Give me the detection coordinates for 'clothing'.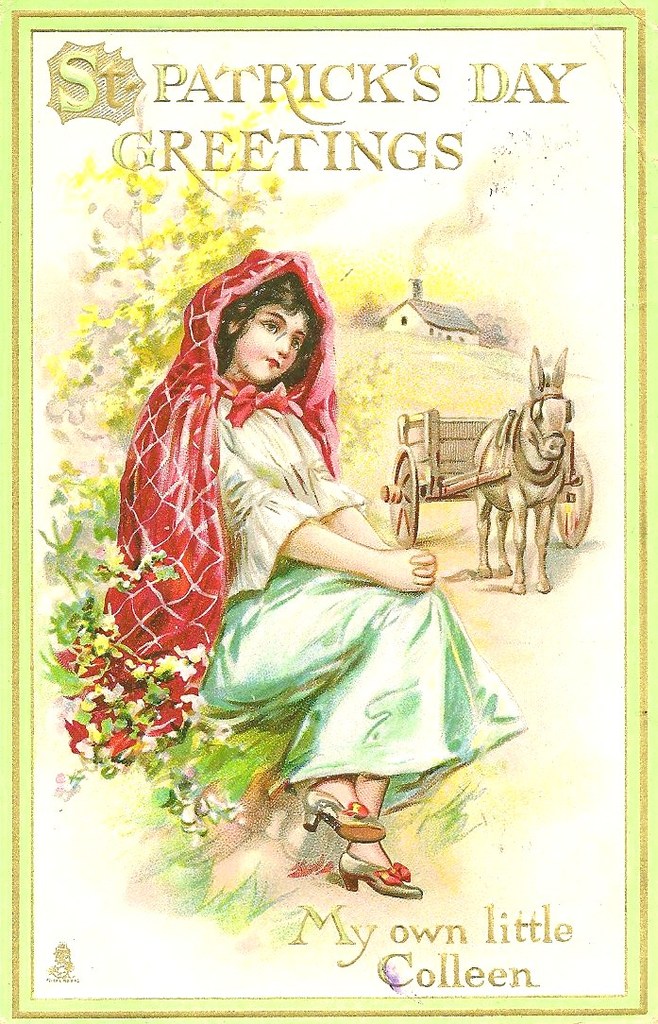
<bbox>121, 317, 482, 783</bbox>.
